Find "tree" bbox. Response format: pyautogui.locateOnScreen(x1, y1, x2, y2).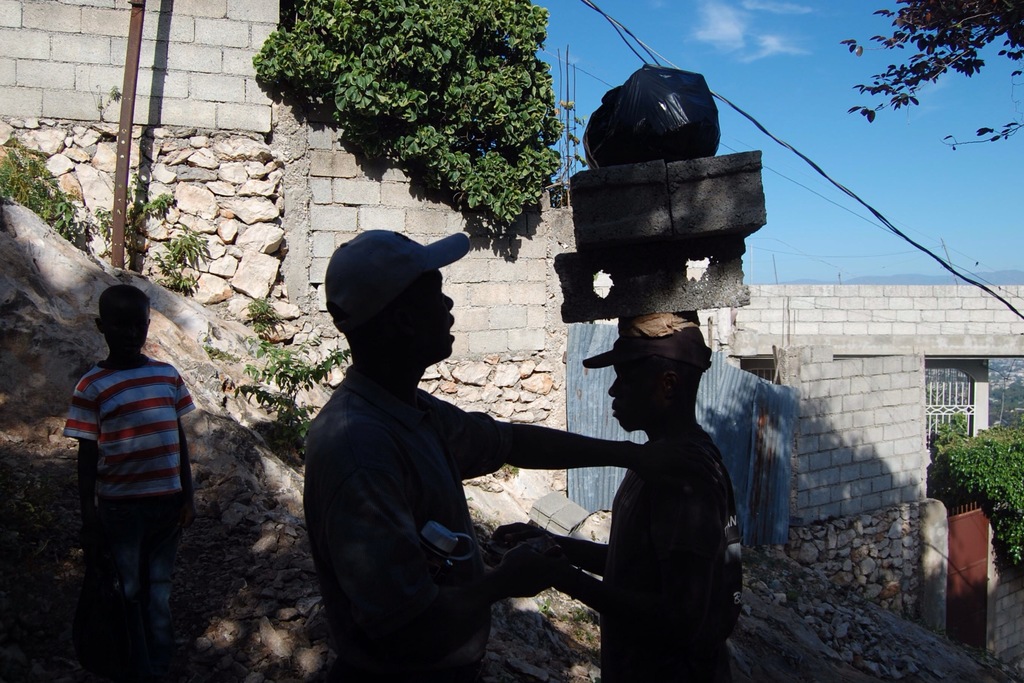
pyautogui.locateOnScreen(924, 409, 1023, 579).
